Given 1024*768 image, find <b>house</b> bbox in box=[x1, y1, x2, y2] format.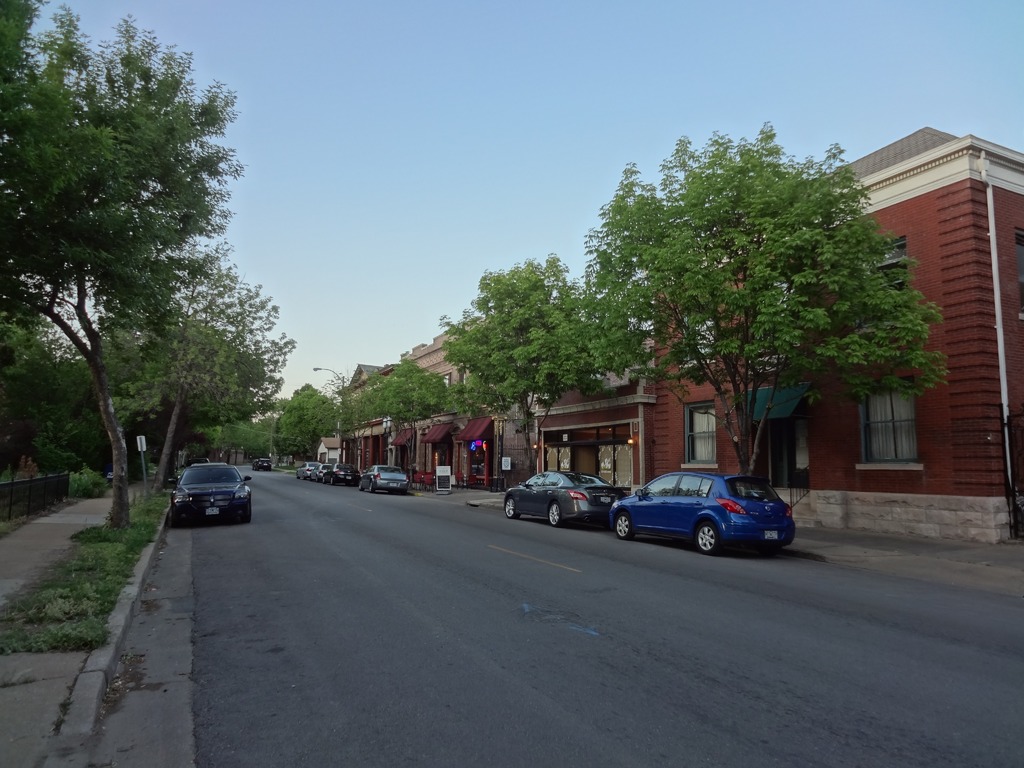
box=[632, 117, 1023, 568].
